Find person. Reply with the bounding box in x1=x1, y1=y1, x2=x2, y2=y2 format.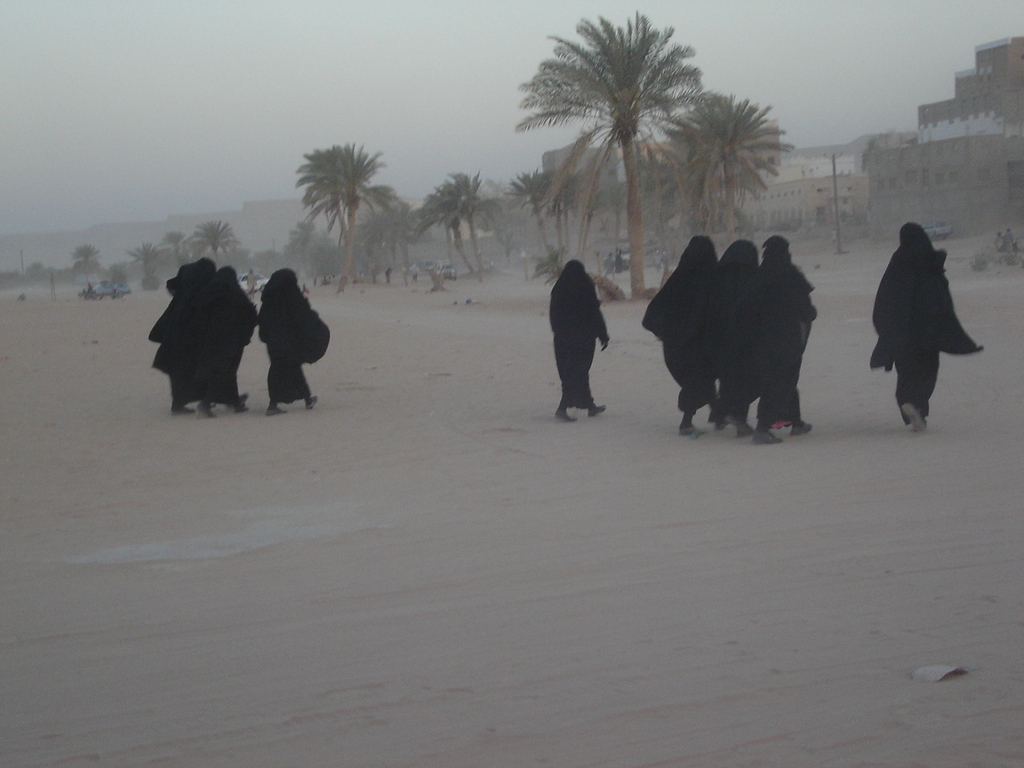
x1=547, y1=257, x2=607, y2=421.
